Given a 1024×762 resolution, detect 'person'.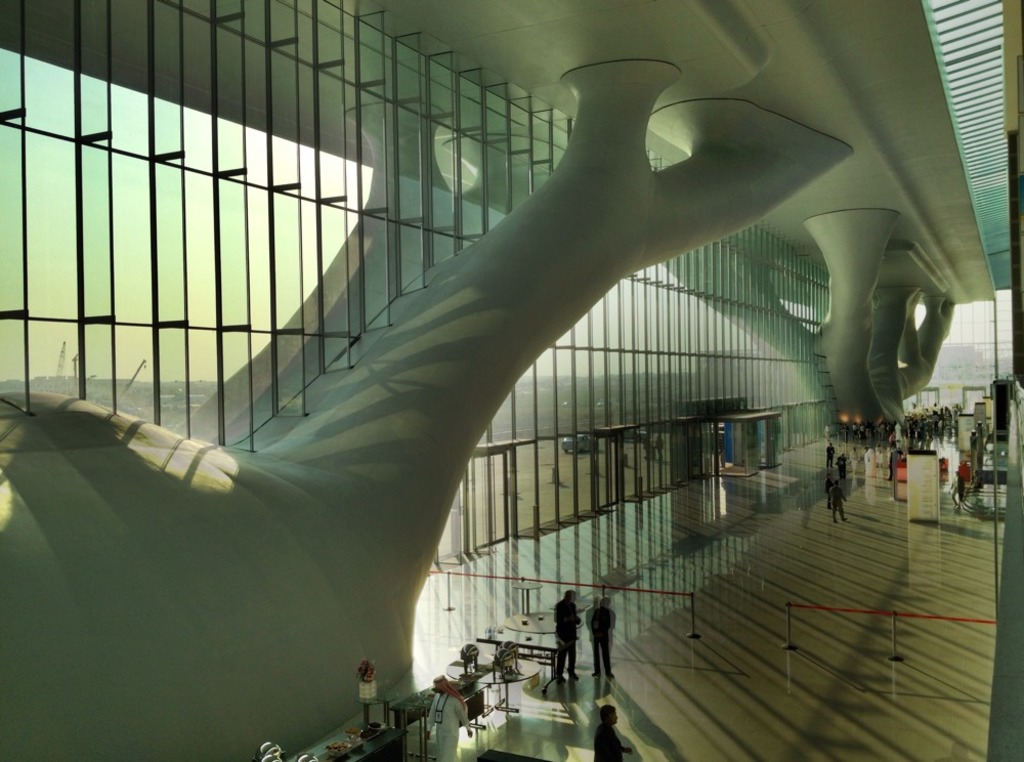
Rect(970, 468, 980, 492).
